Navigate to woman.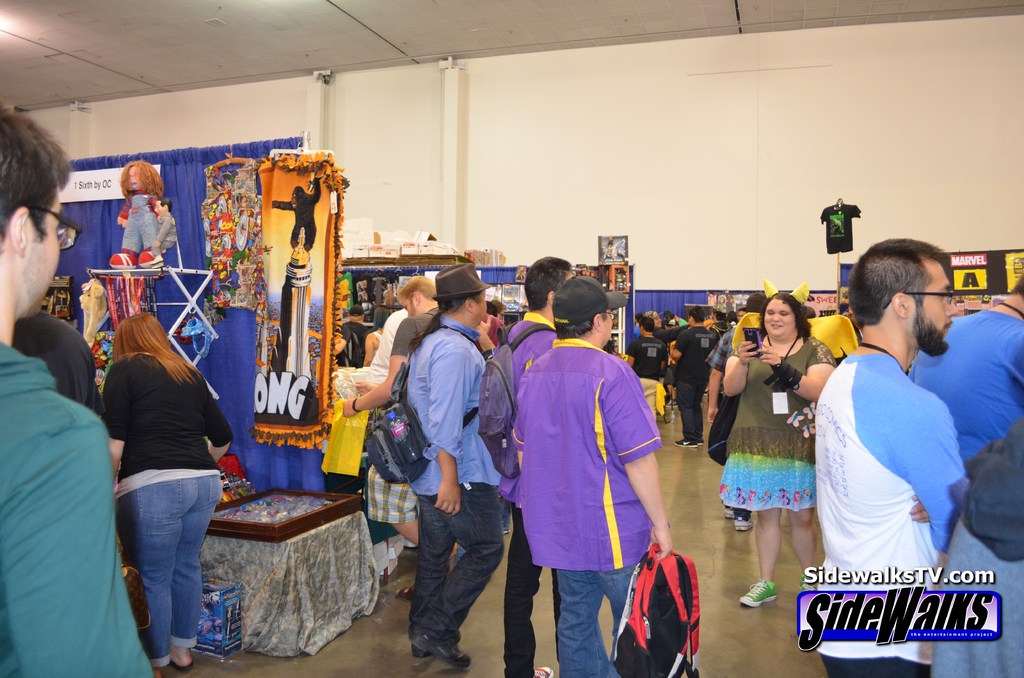
Navigation target: (x1=714, y1=291, x2=838, y2=609).
